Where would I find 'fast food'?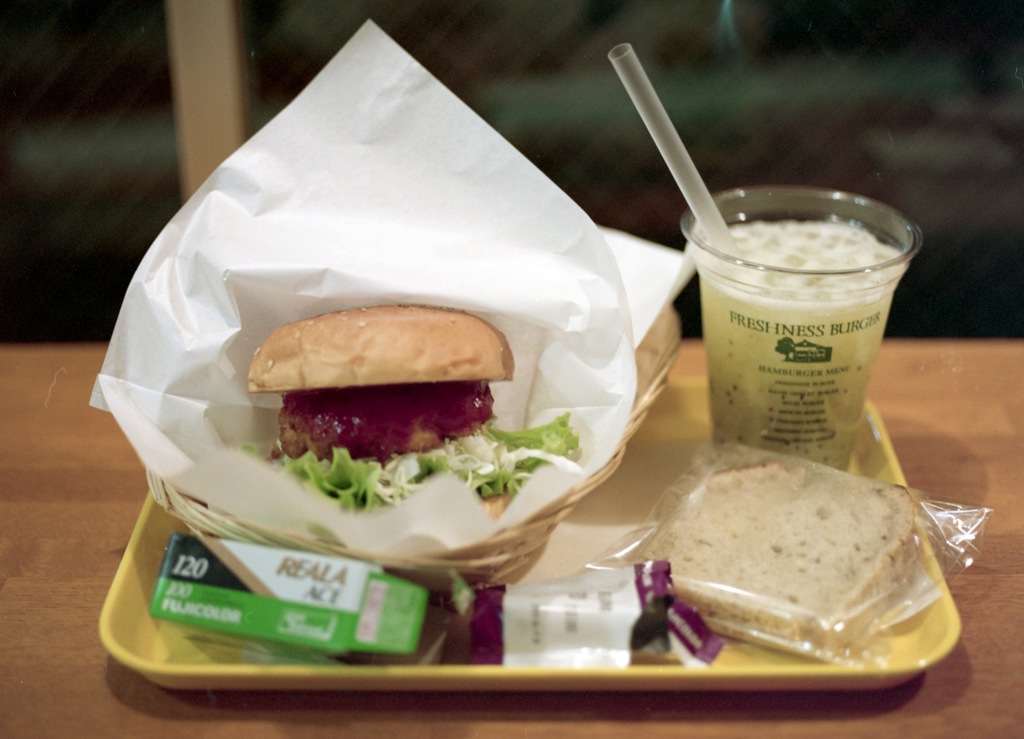
At x1=639, y1=457, x2=924, y2=665.
